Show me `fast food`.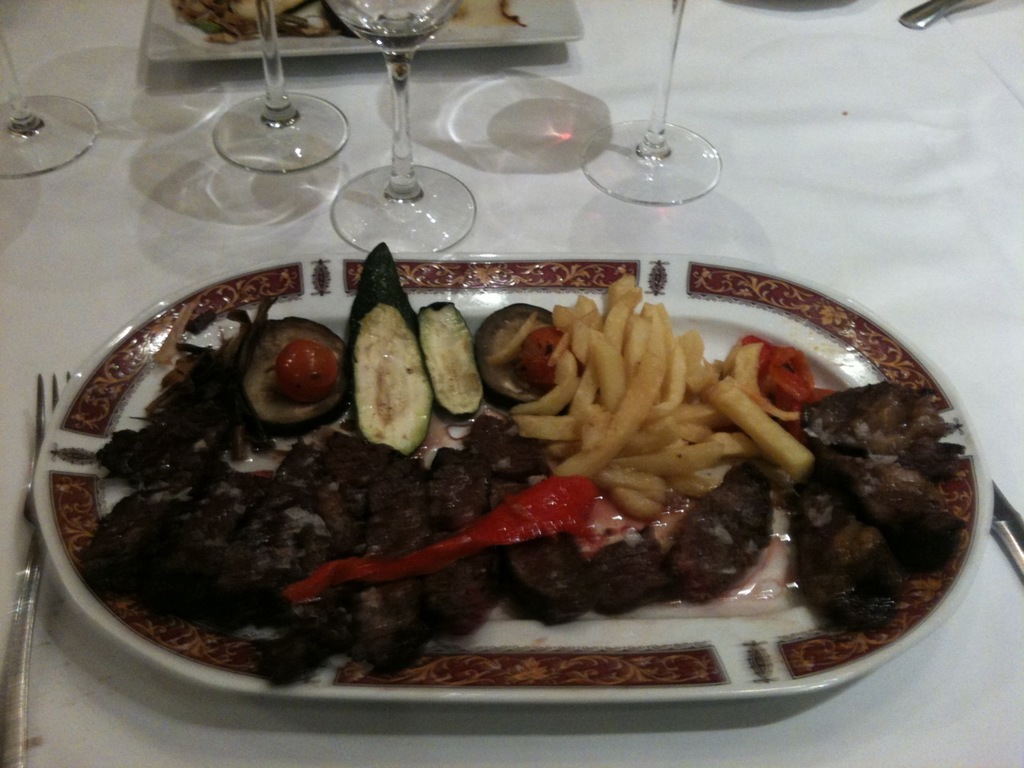
`fast food` is here: (603, 544, 690, 606).
